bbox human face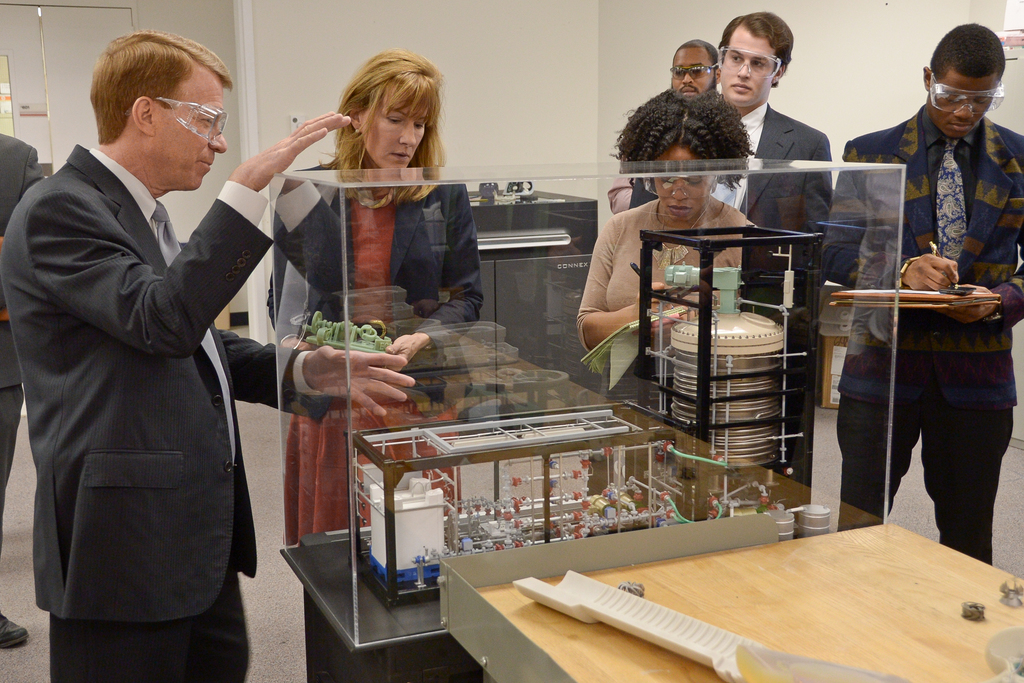
locate(718, 29, 772, 103)
